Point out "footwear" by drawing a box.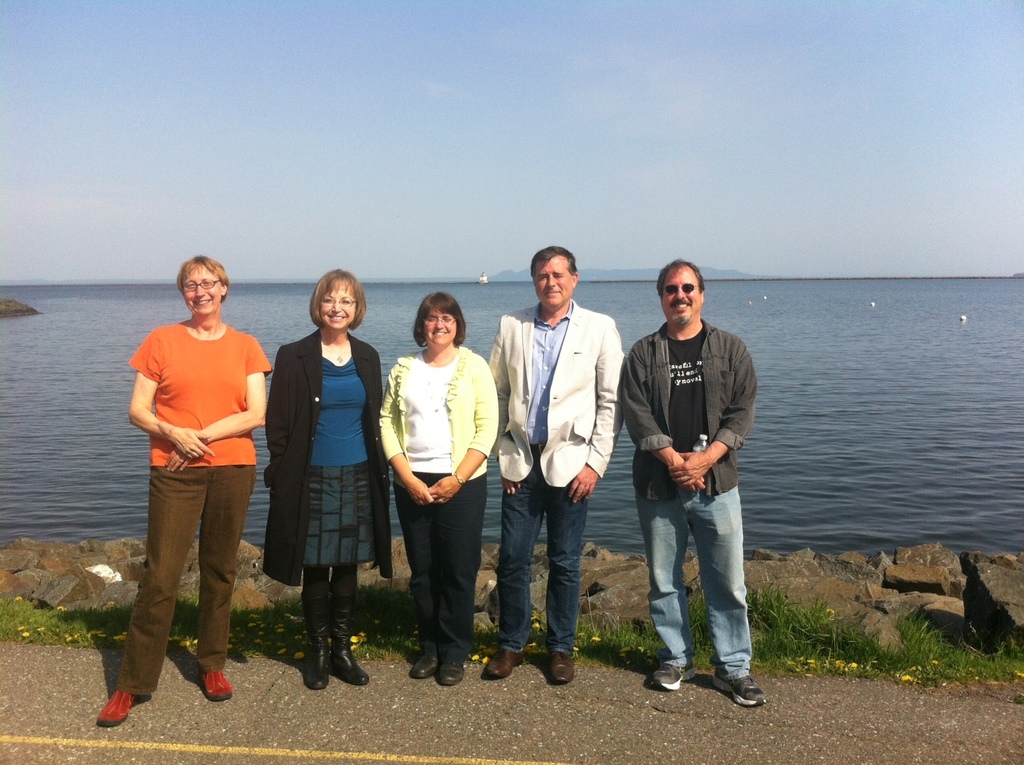
[x1=483, y1=647, x2=525, y2=680].
